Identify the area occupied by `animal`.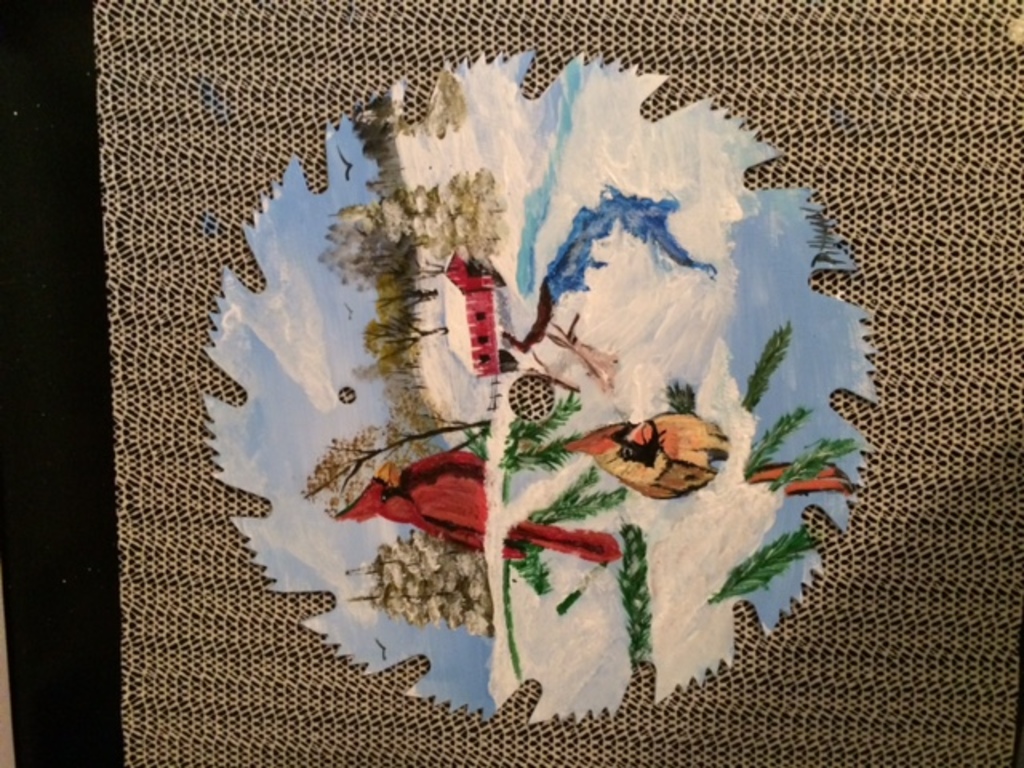
Area: <region>336, 146, 357, 184</region>.
